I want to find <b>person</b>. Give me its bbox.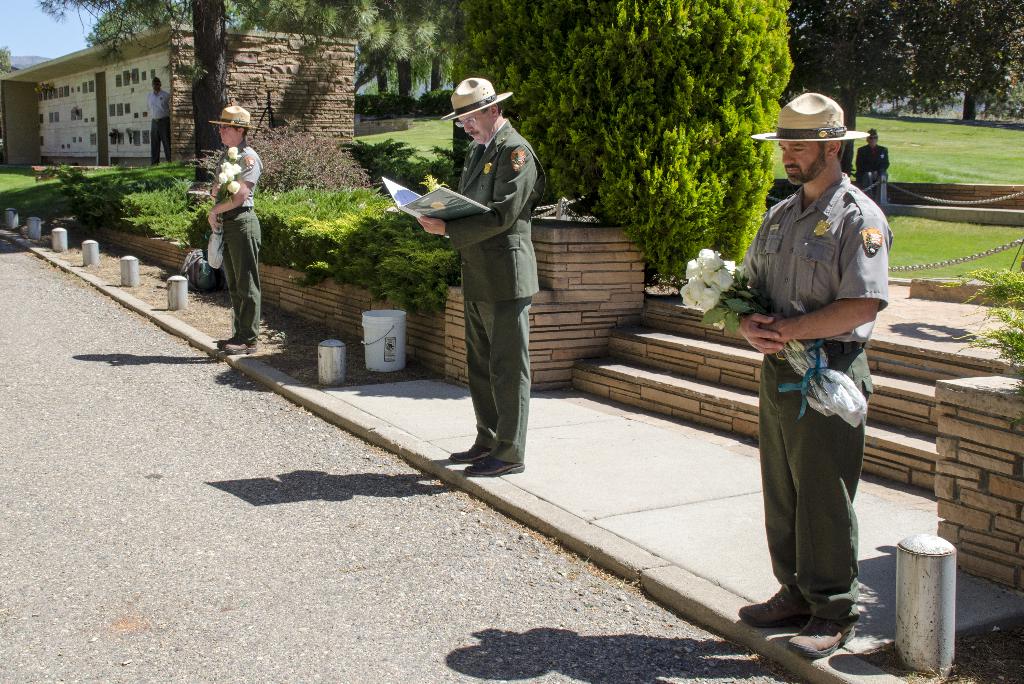
[left=147, top=76, right=174, bottom=160].
